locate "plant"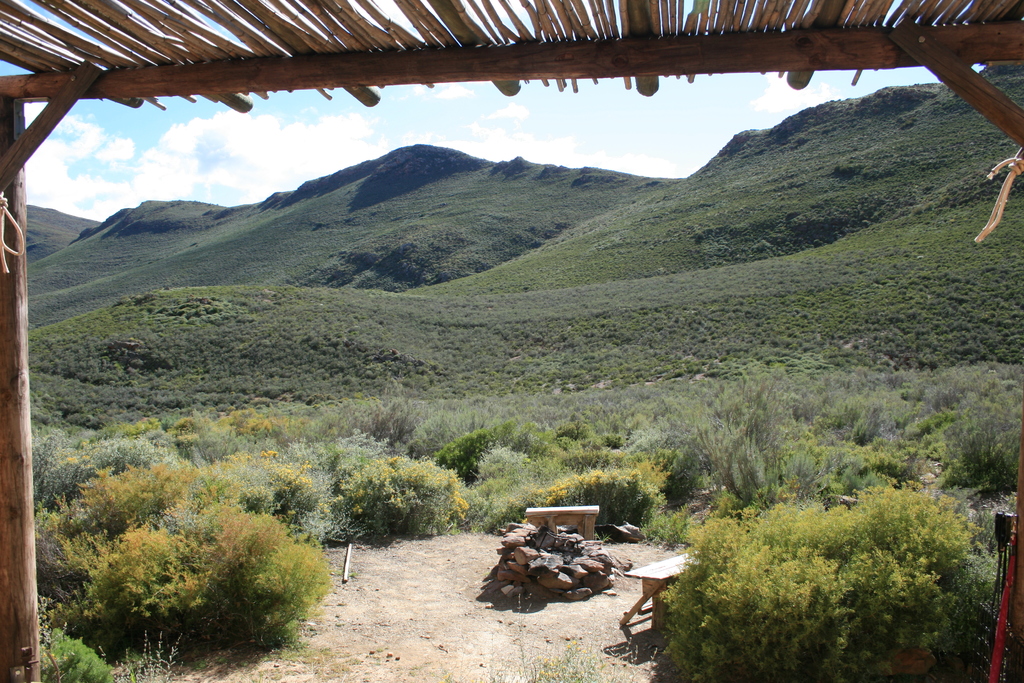
box(76, 500, 360, 662)
